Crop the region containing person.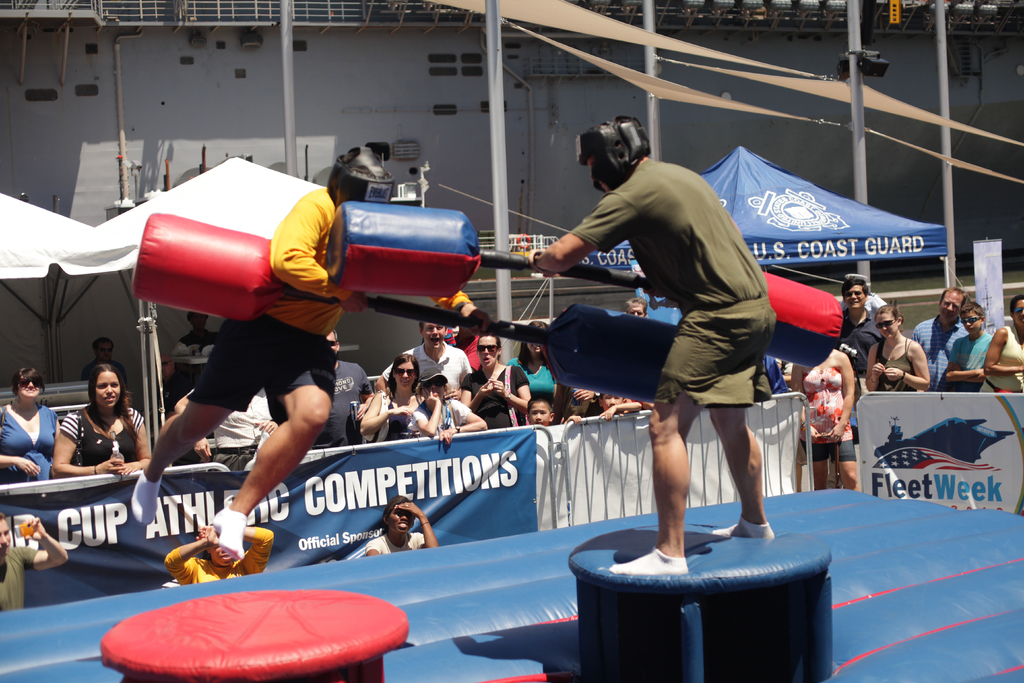
Crop region: x1=790 y1=346 x2=859 y2=487.
